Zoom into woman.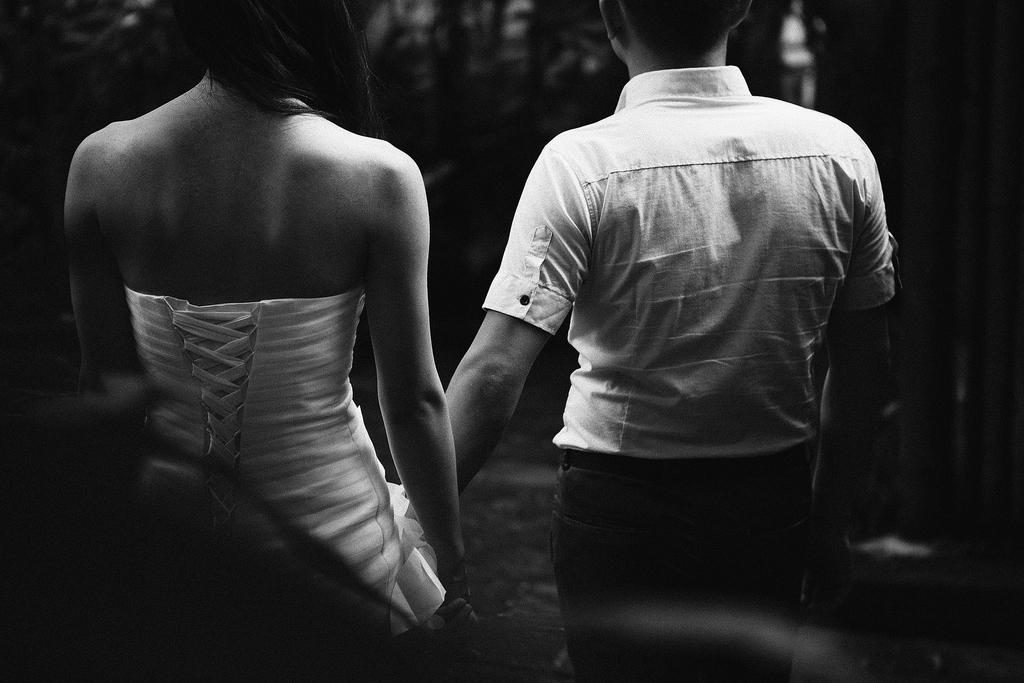
Zoom target: crop(68, 0, 475, 629).
